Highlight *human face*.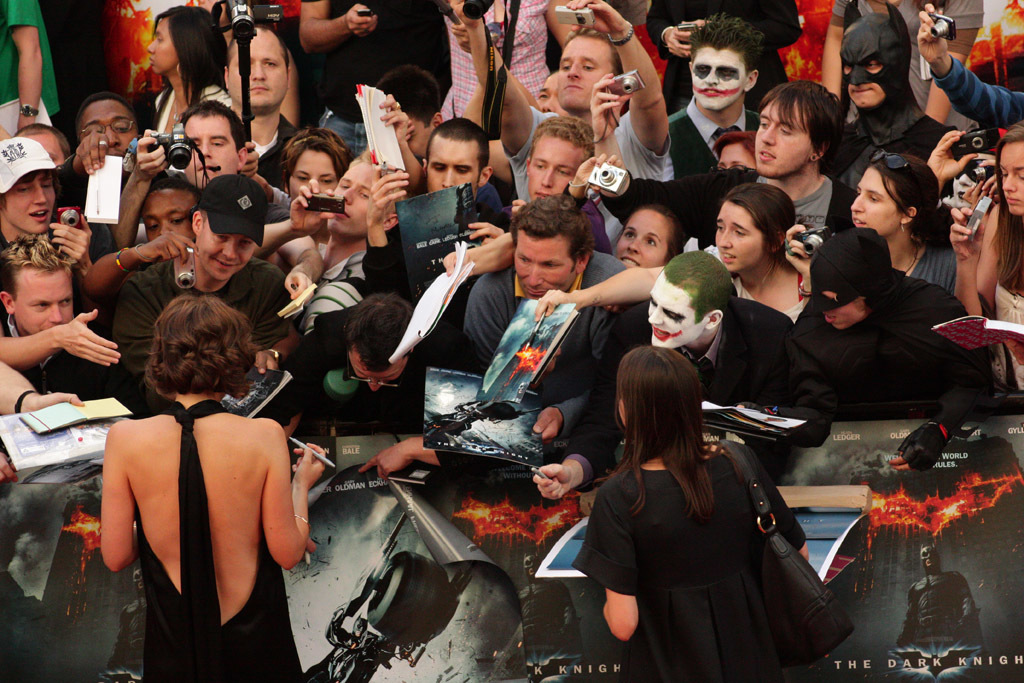
Highlighted region: box(615, 209, 664, 266).
